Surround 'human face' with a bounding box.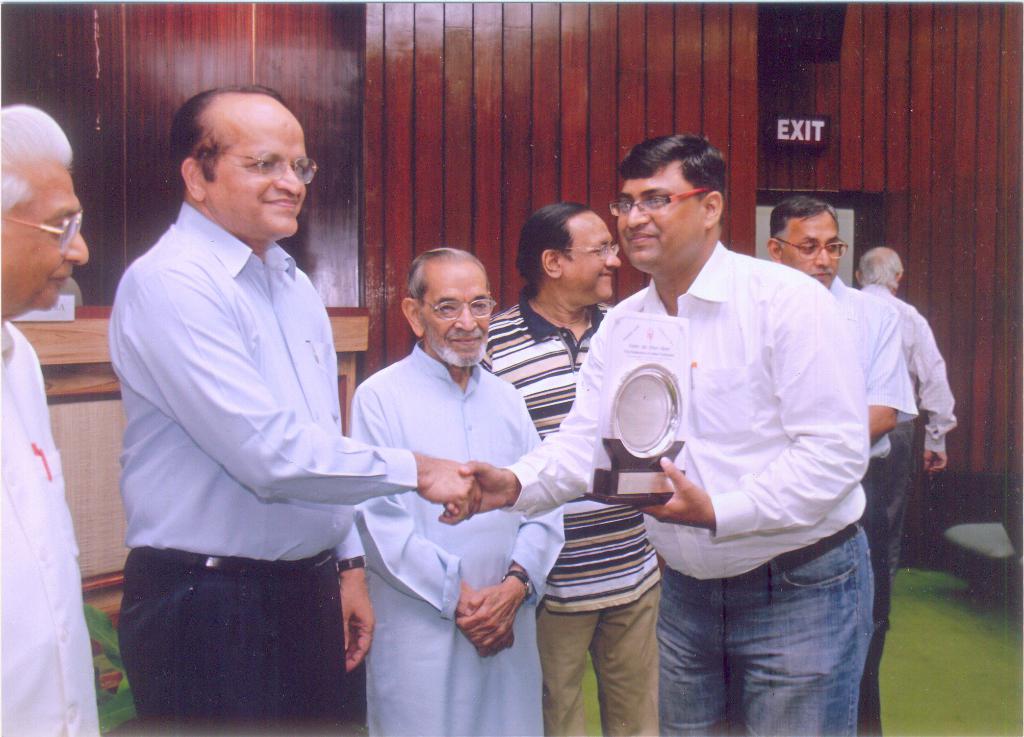
bbox=(562, 213, 623, 305).
